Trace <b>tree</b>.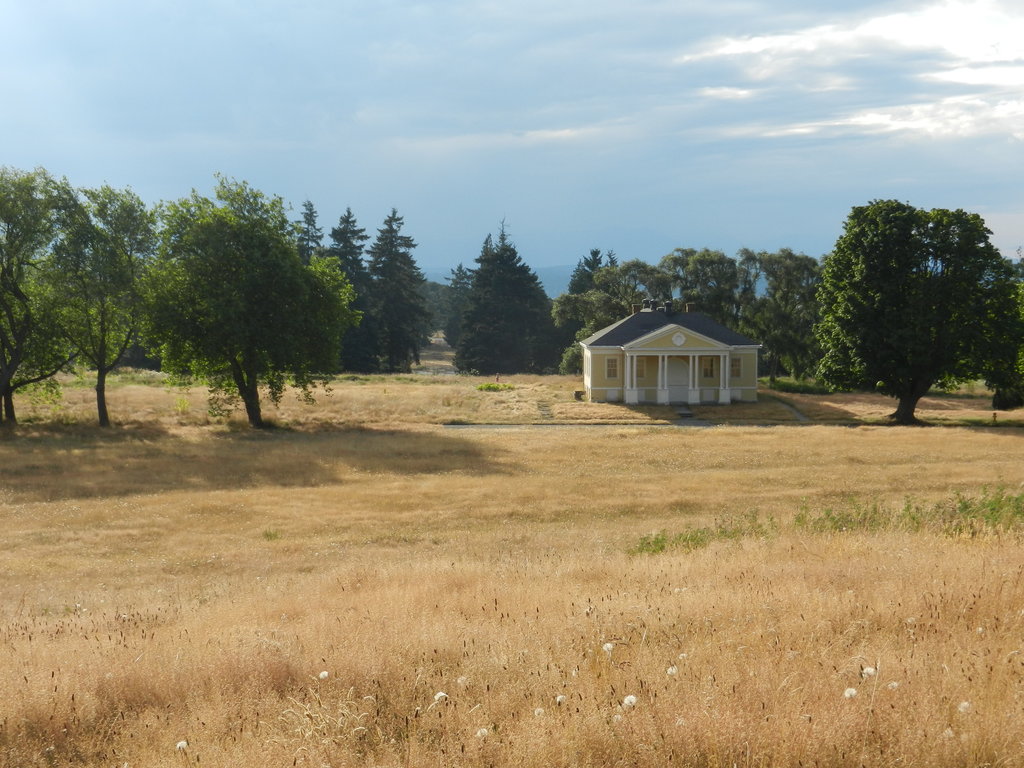
Traced to [x1=456, y1=232, x2=554, y2=376].
